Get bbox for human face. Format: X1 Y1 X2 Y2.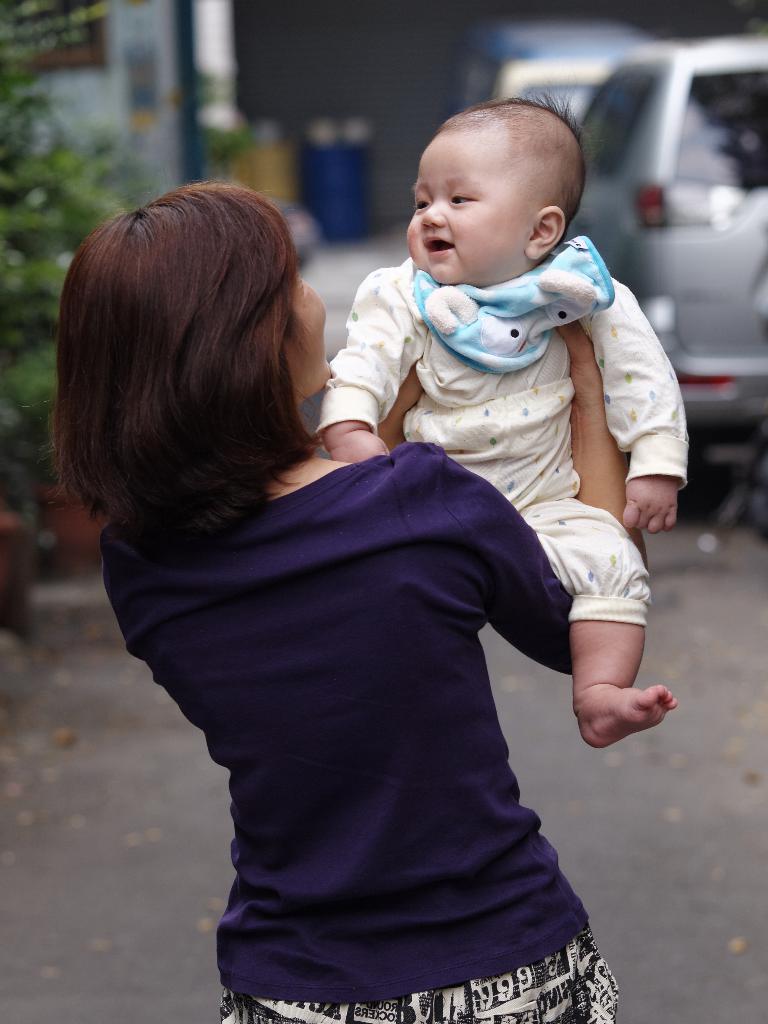
288 274 332 391.
